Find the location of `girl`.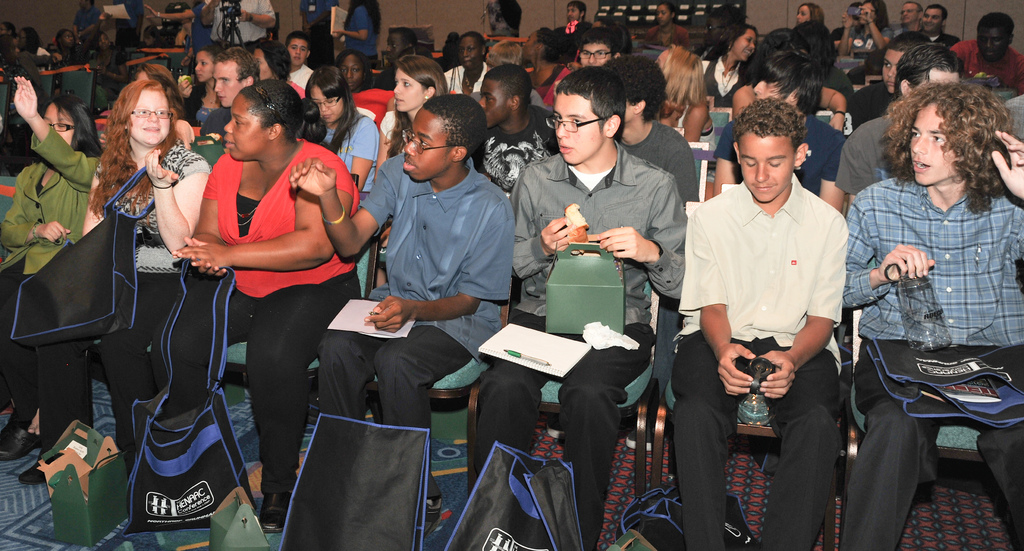
Location: box(701, 24, 769, 125).
